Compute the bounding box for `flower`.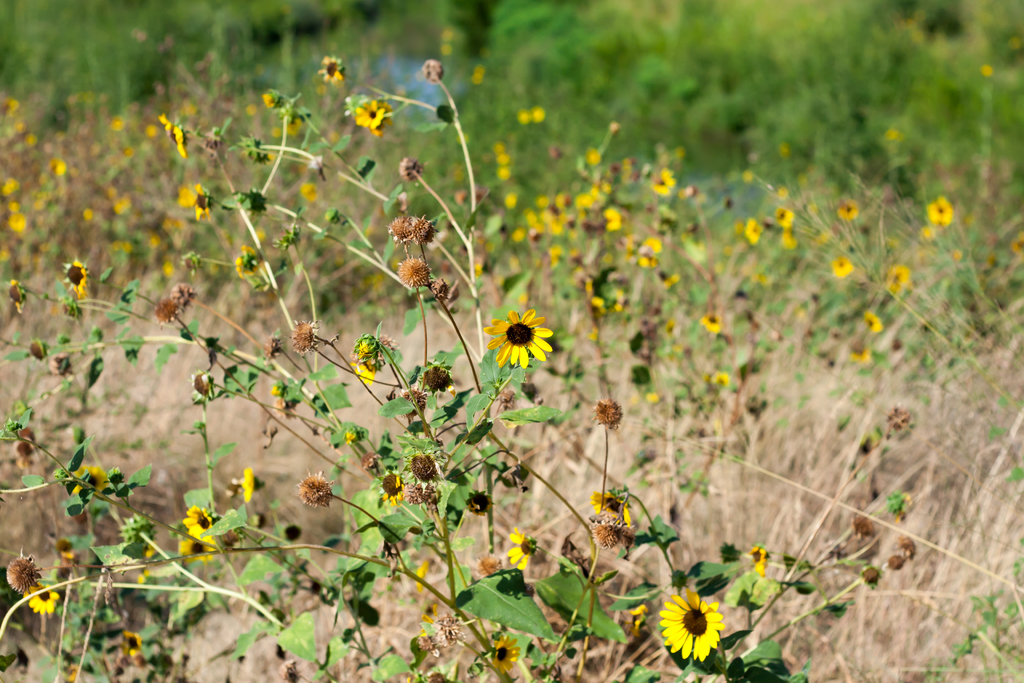
region(481, 308, 553, 373).
